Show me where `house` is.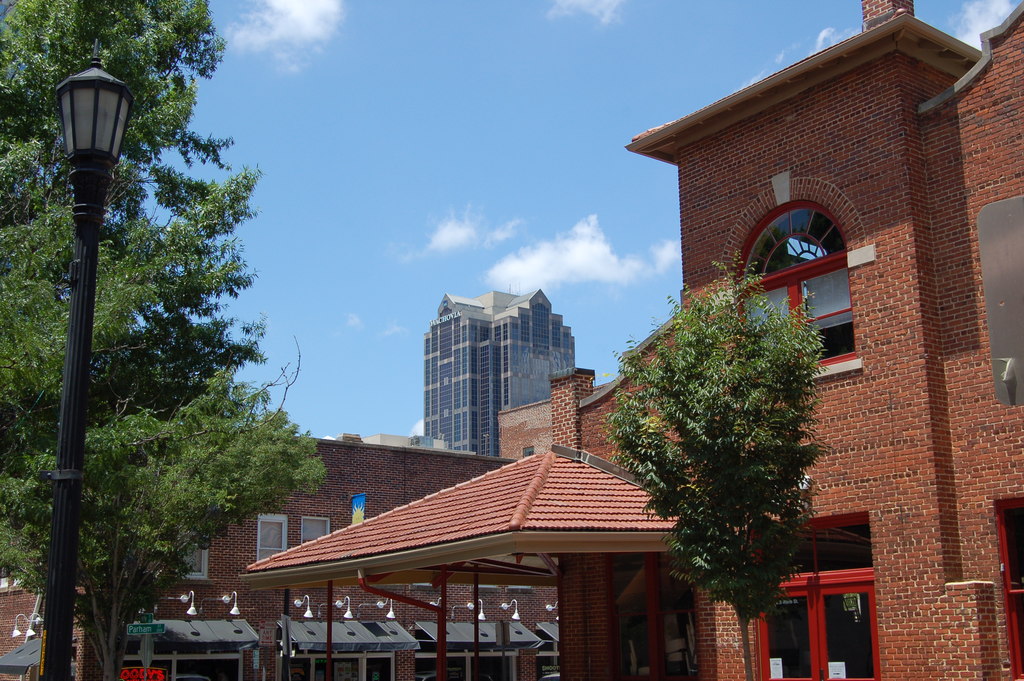
`house` is at pyautogui.locateOnScreen(426, 281, 561, 450).
